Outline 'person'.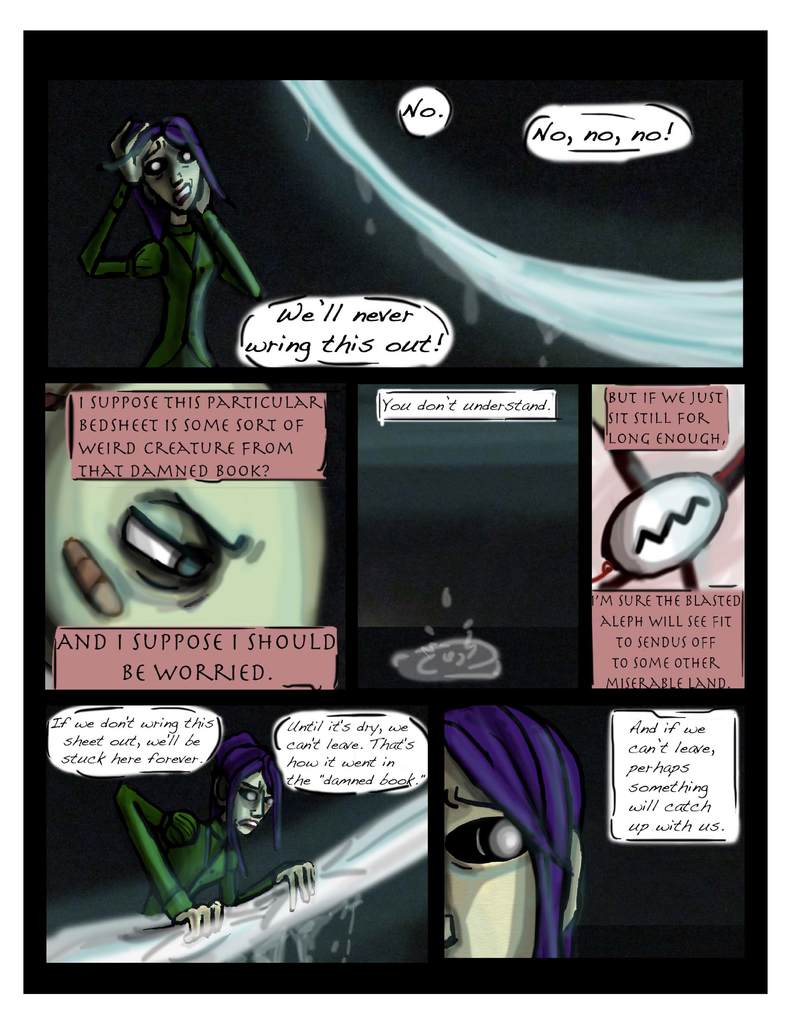
Outline: (76, 108, 269, 372).
